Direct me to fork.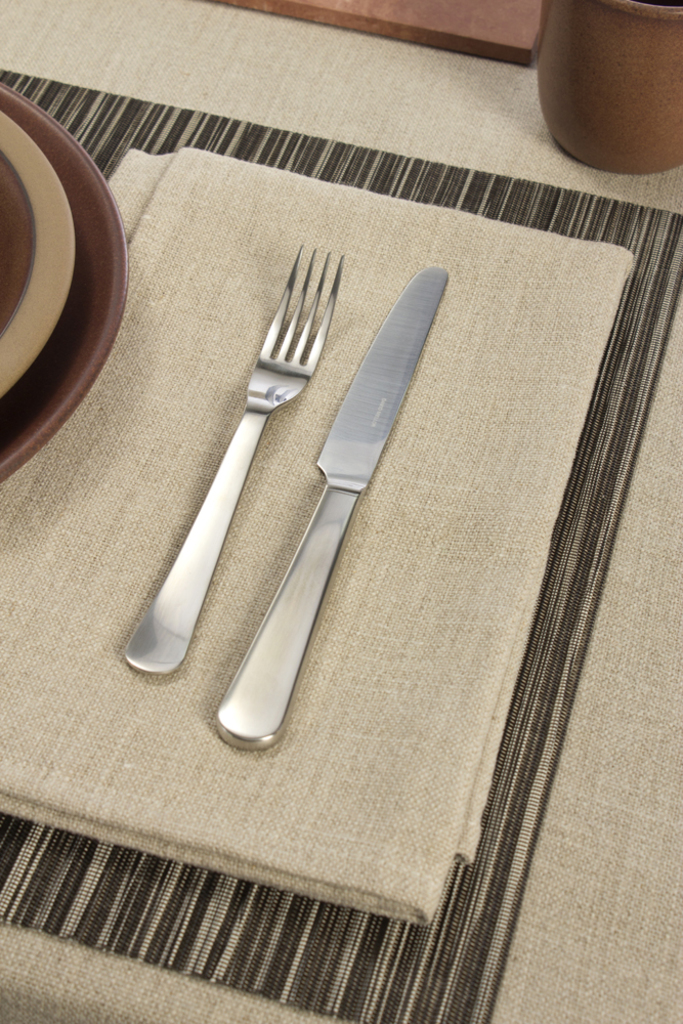
Direction: [x1=123, y1=241, x2=348, y2=677].
